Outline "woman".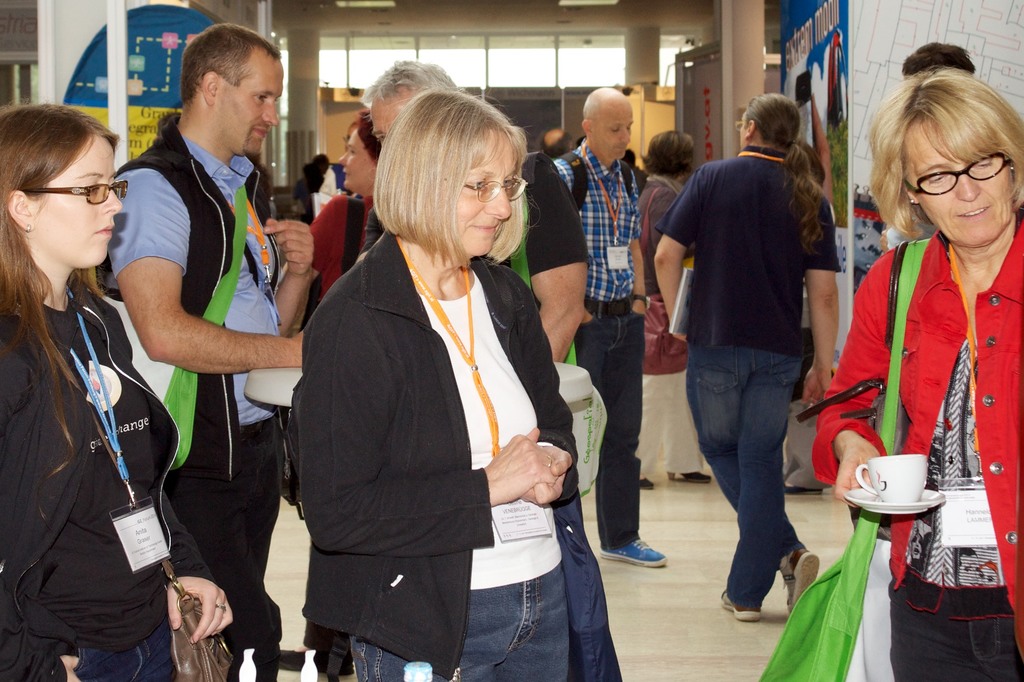
Outline: detection(297, 104, 407, 325).
